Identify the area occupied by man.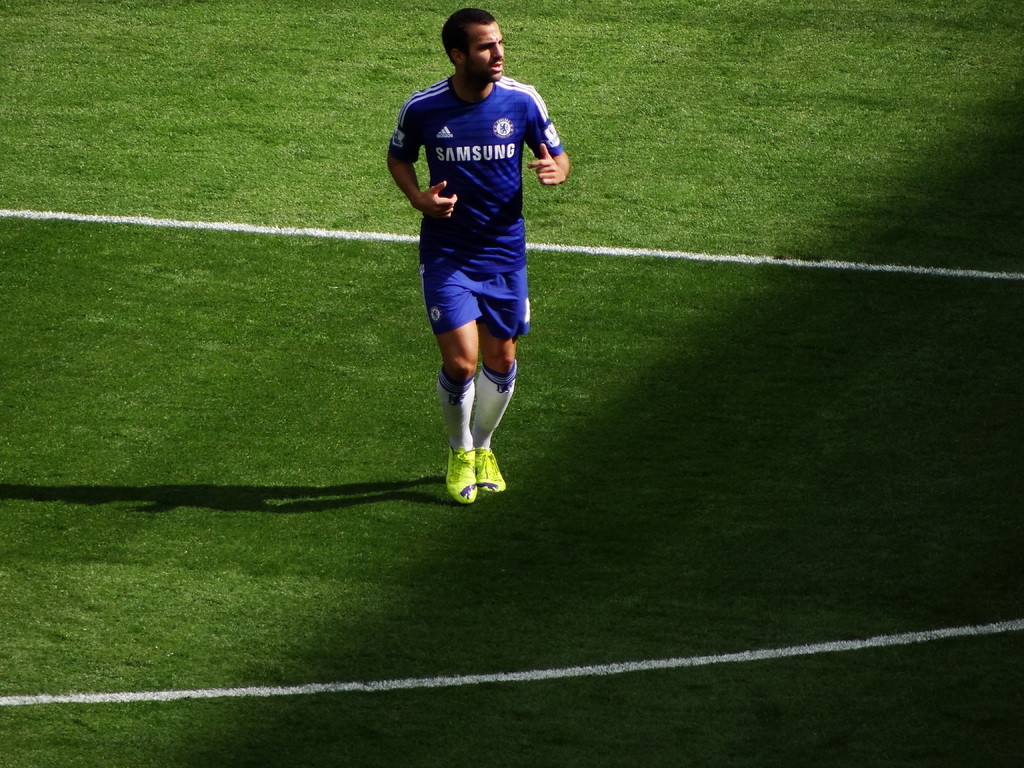
Area: 382:17:563:507.
